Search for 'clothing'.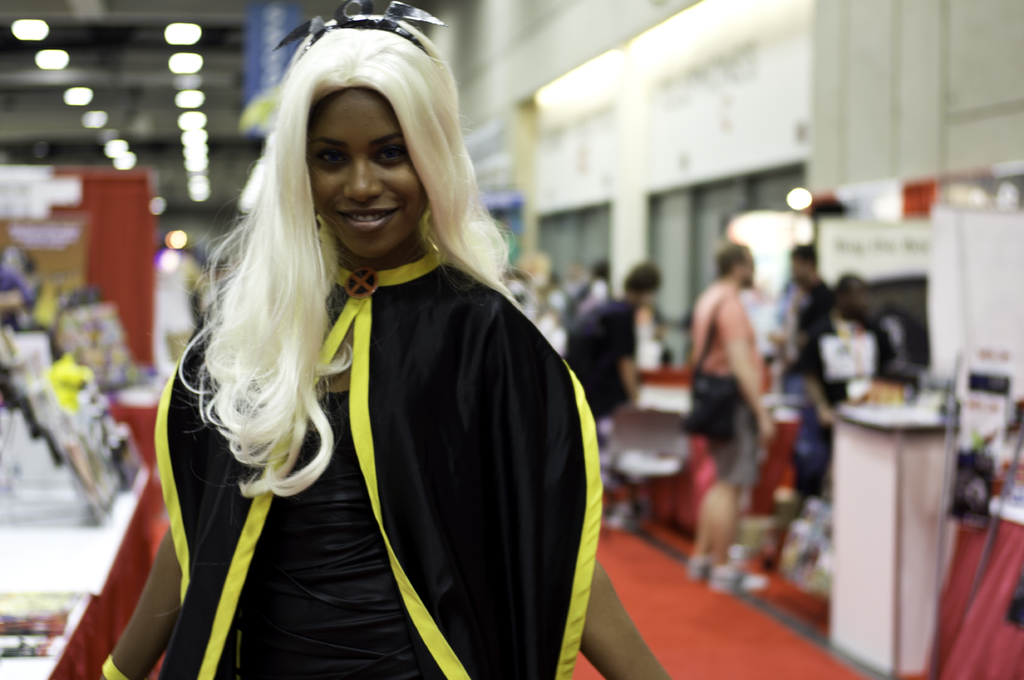
Found at {"x1": 566, "y1": 276, "x2": 611, "y2": 315}.
